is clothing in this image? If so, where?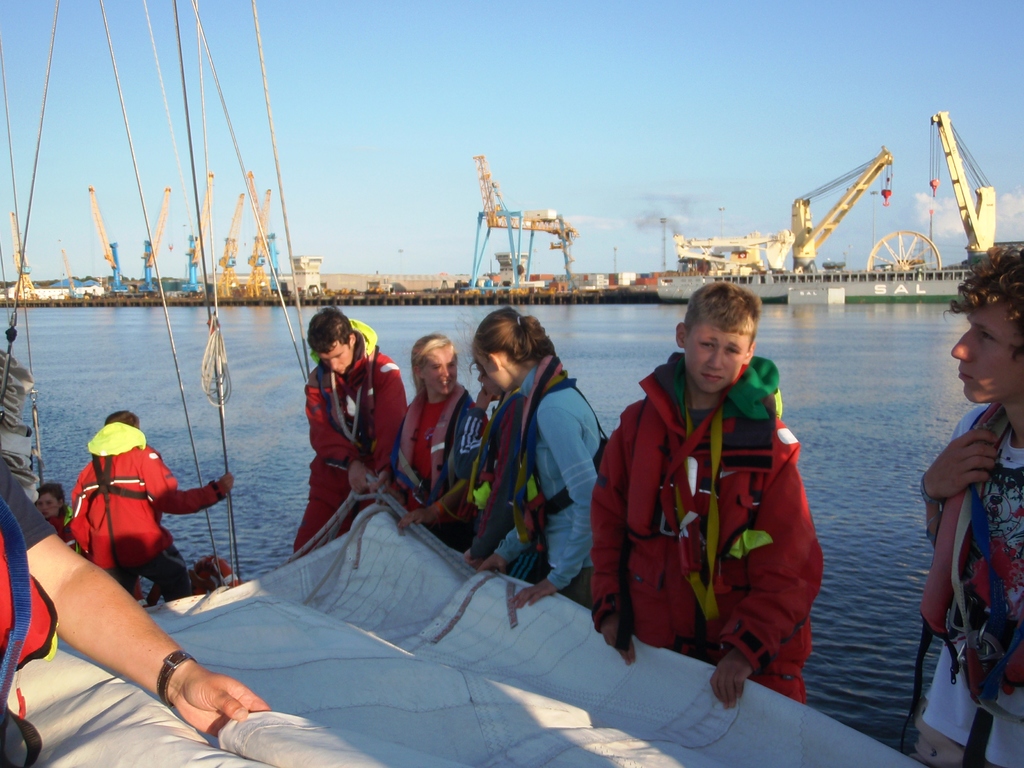
Yes, at <region>67, 423, 225, 596</region>.
